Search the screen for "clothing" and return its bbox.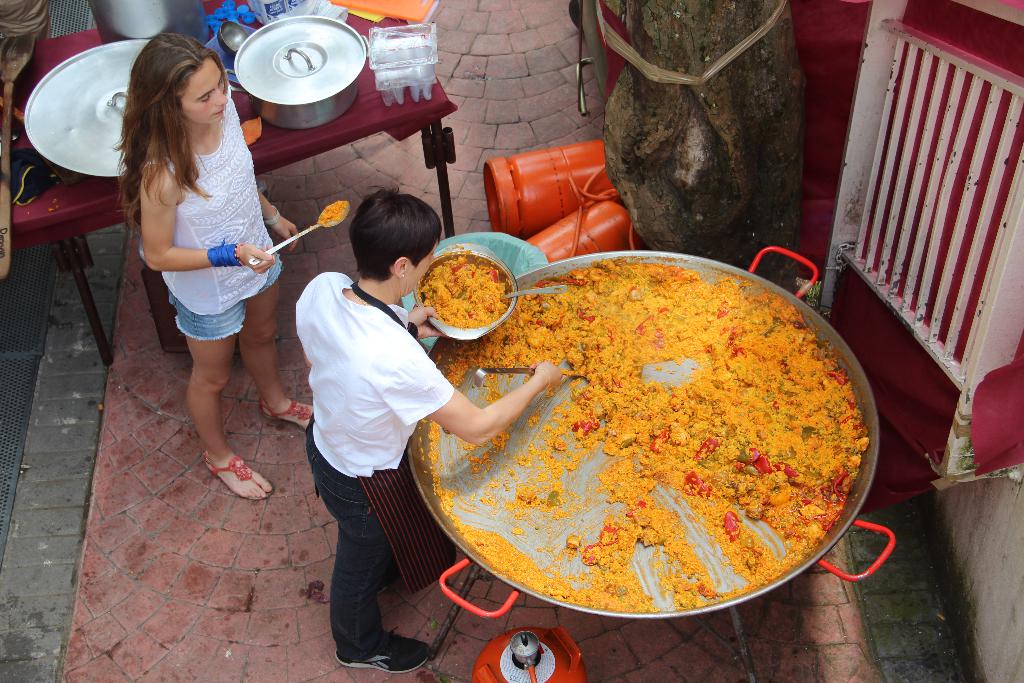
Found: [138,97,284,338].
